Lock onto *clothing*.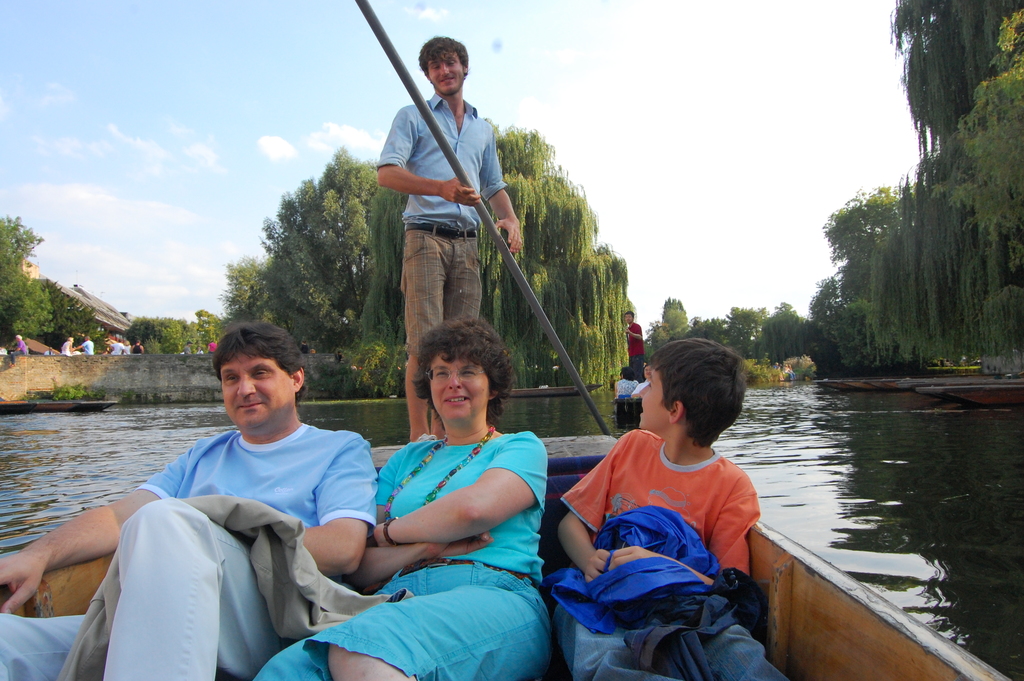
Locked: left=375, top=92, right=508, bottom=358.
